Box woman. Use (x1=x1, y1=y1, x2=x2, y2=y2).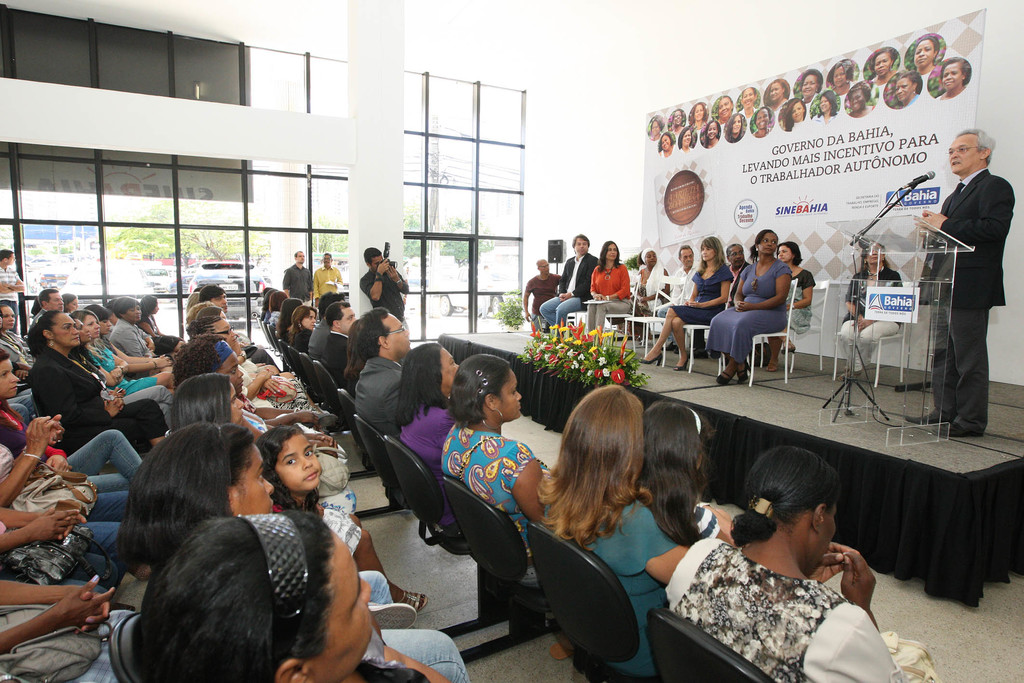
(x1=933, y1=62, x2=961, y2=95).
